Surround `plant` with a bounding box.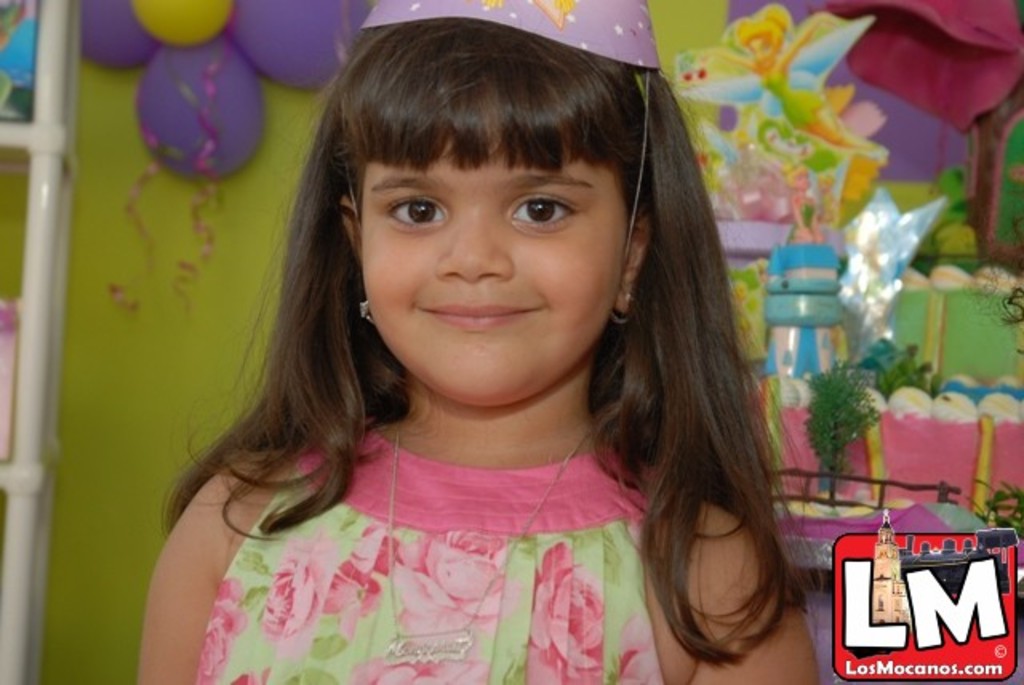
(x1=971, y1=472, x2=1022, y2=560).
